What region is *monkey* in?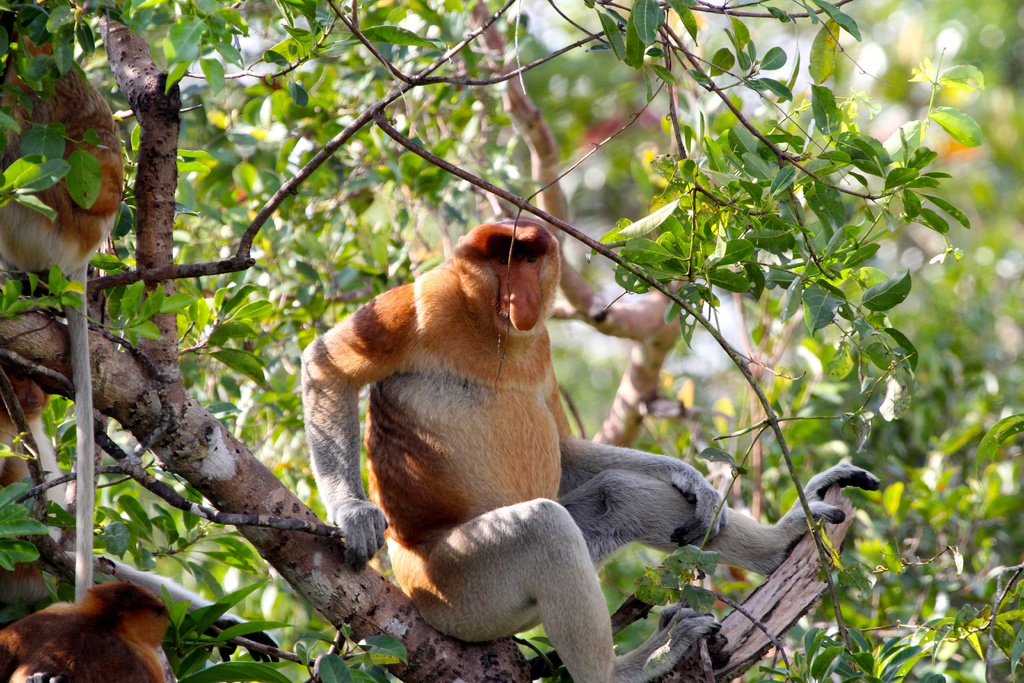
300:217:885:681.
